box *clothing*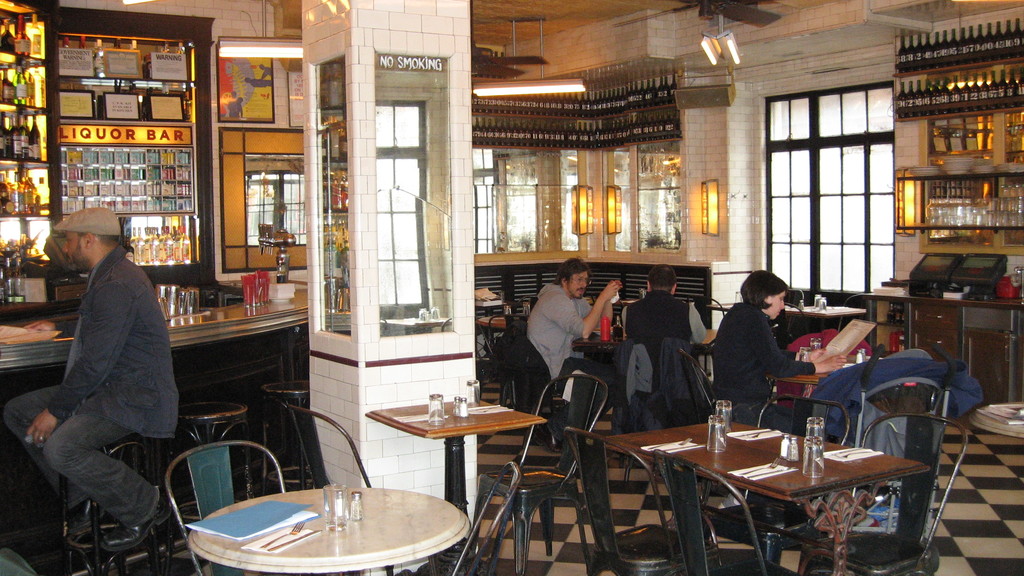
bbox(518, 280, 619, 439)
